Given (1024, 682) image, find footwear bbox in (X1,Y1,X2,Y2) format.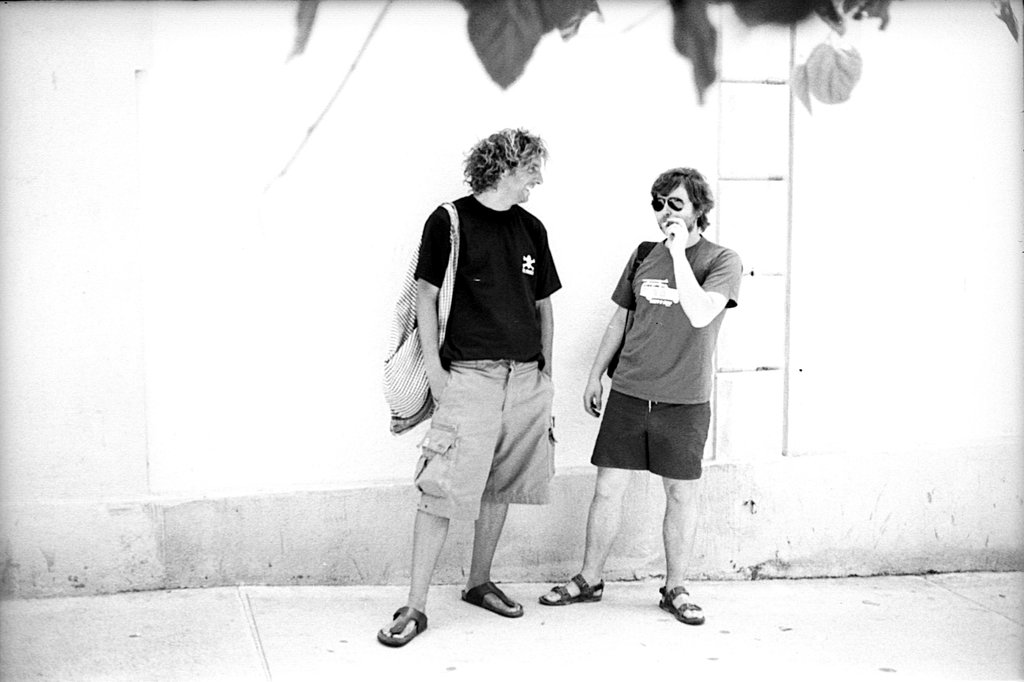
(539,571,605,608).
